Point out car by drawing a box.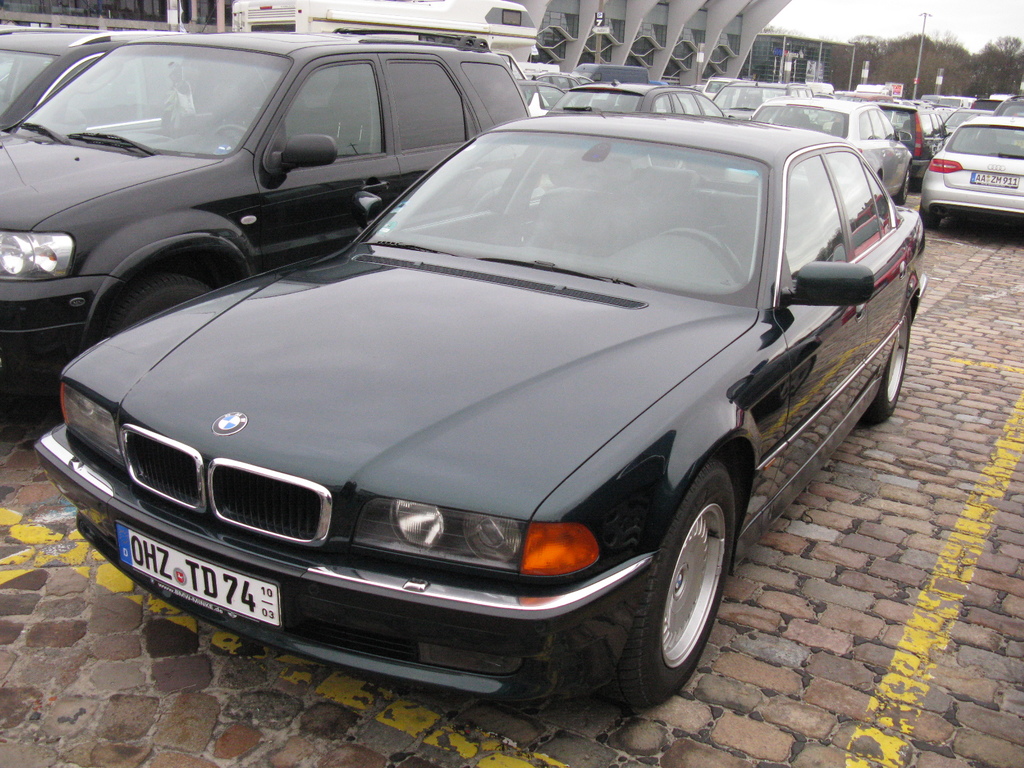
<bbox>877, 105, 952, 183</bbox>.
